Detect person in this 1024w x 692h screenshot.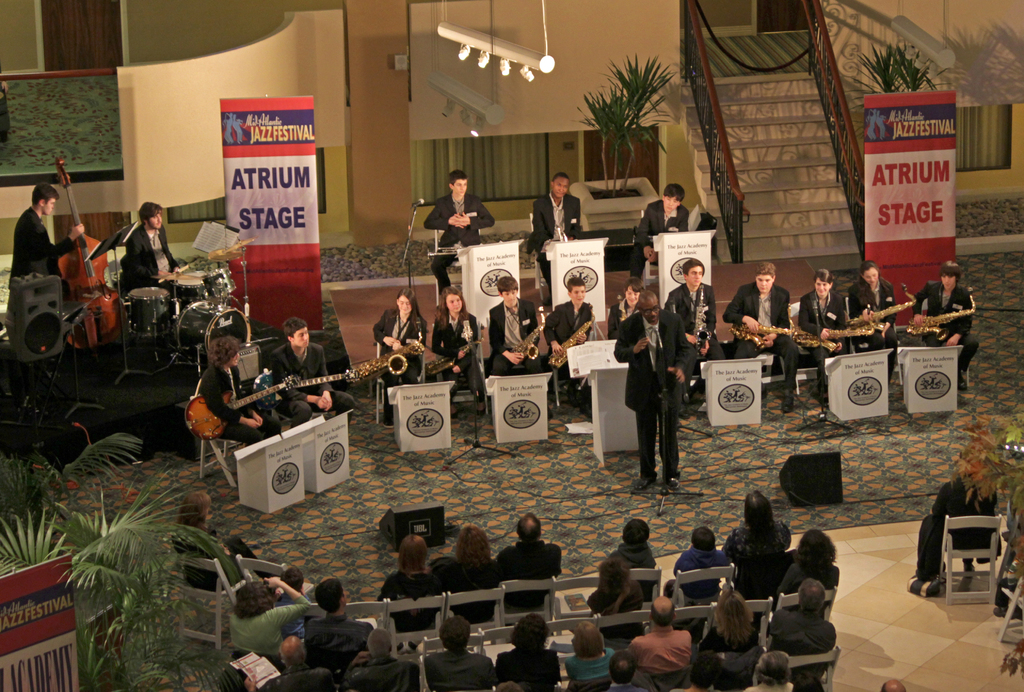
Detection: <bbox>6, 180, 87, 298</bbox>.
